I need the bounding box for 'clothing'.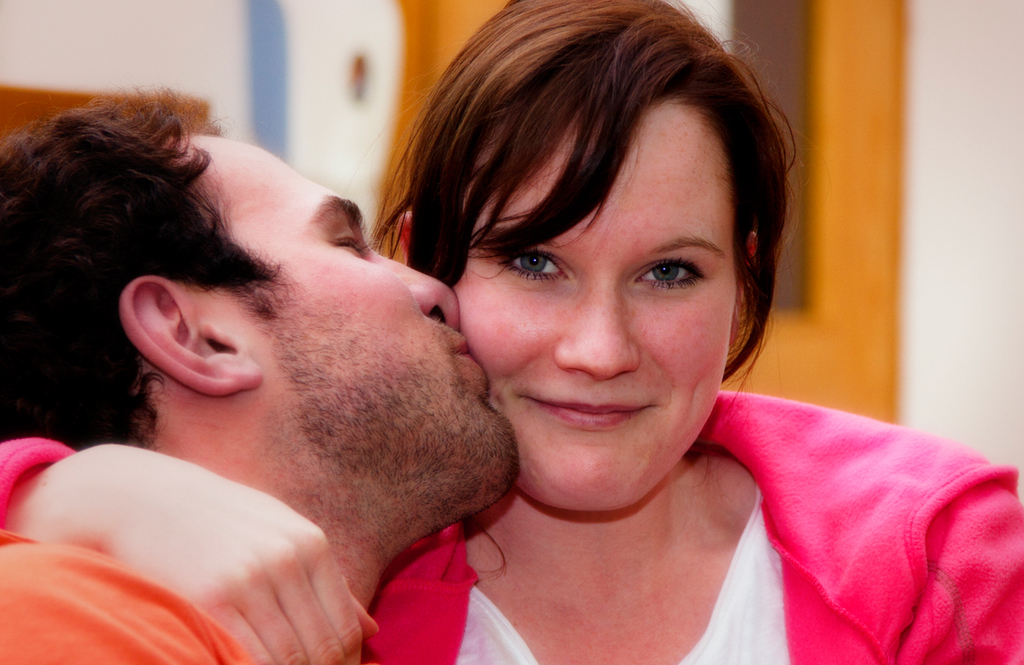
Here it is: x1=0, y1=543, x2=257, y2=664.
